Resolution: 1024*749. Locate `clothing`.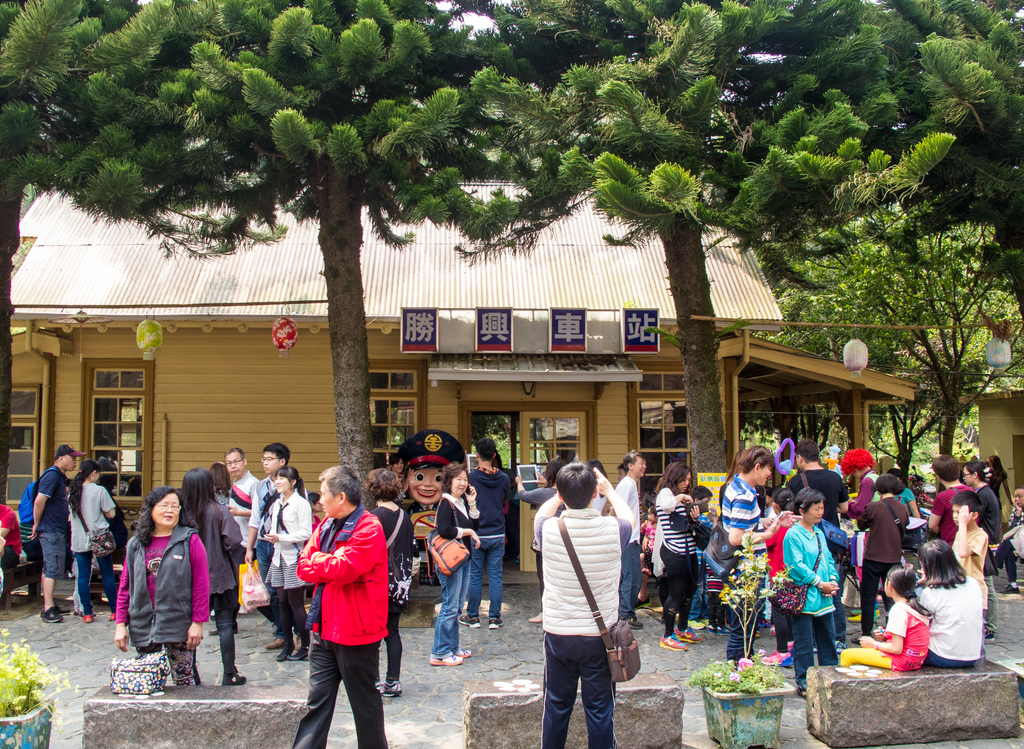
locate(230, 474, 264, 604).
